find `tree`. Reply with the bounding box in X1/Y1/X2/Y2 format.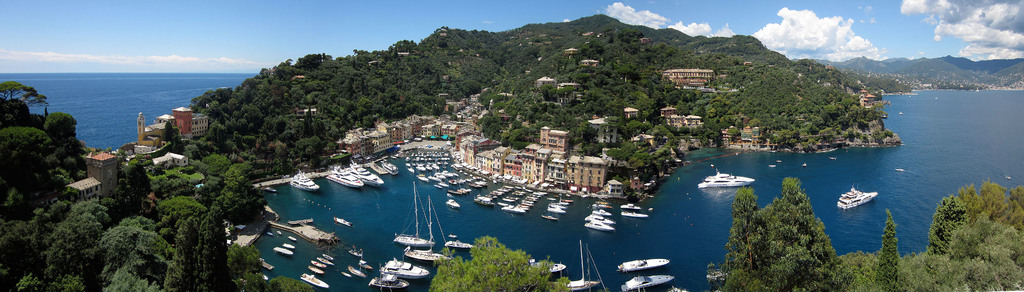
206/158/261/283.
